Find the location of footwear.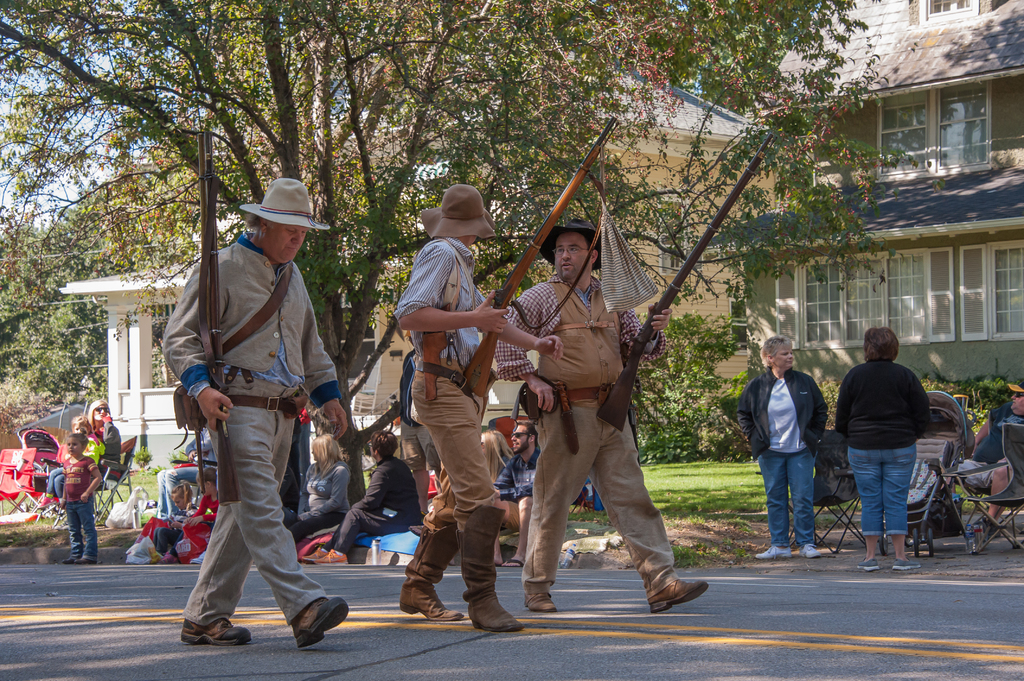
Location: box=[893, 559, 922, 570].
